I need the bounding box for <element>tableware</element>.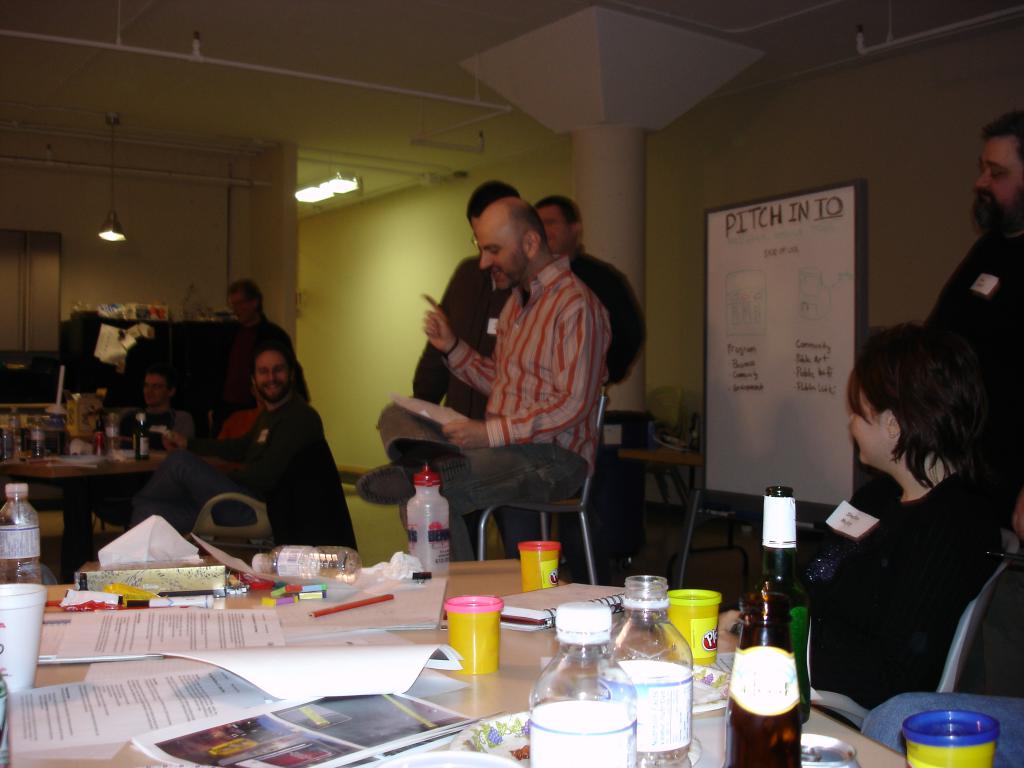
Here it is: left=440, top=700, right=702, bottom=767.
